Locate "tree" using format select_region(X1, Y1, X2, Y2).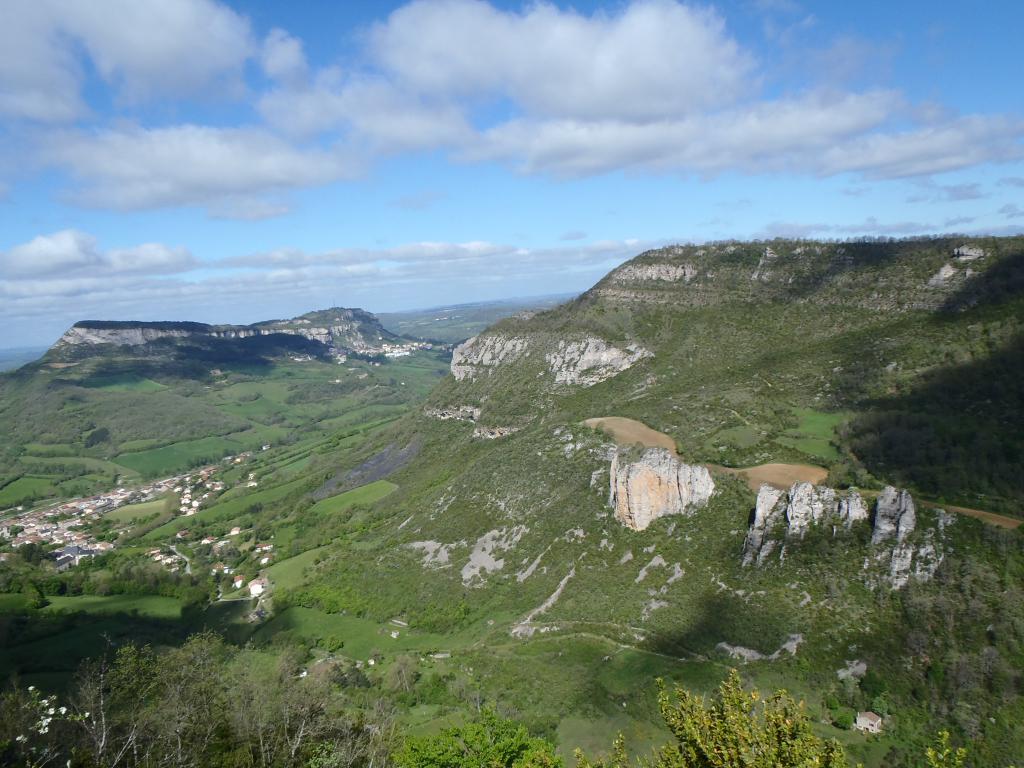
select_region(326, 633, 342, 649).
